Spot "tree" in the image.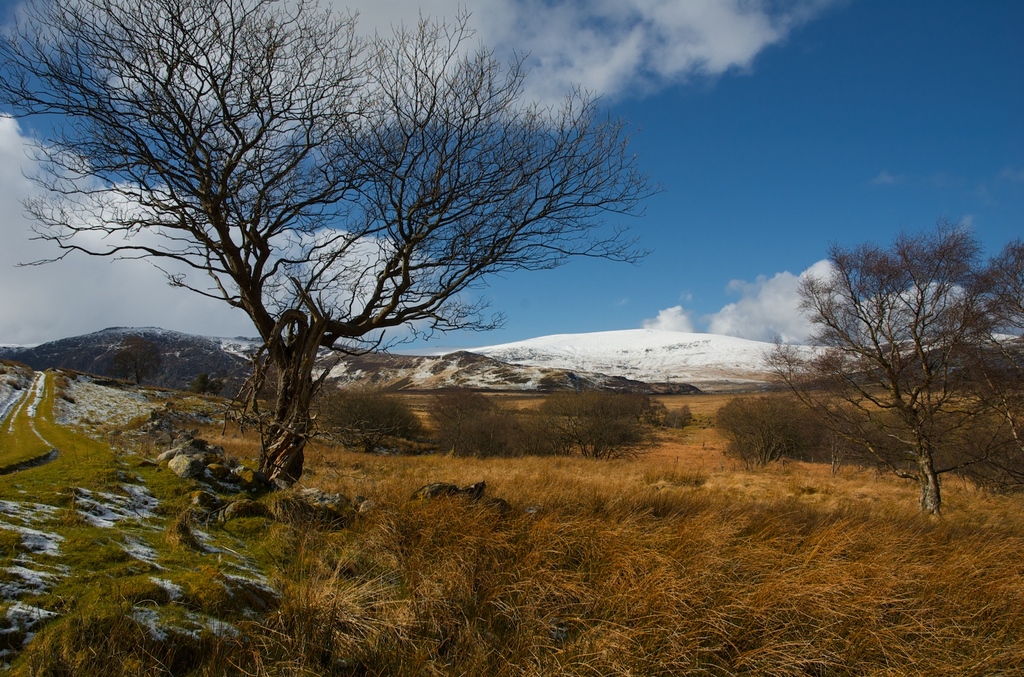
"tree" found at 324,386,433,446.
